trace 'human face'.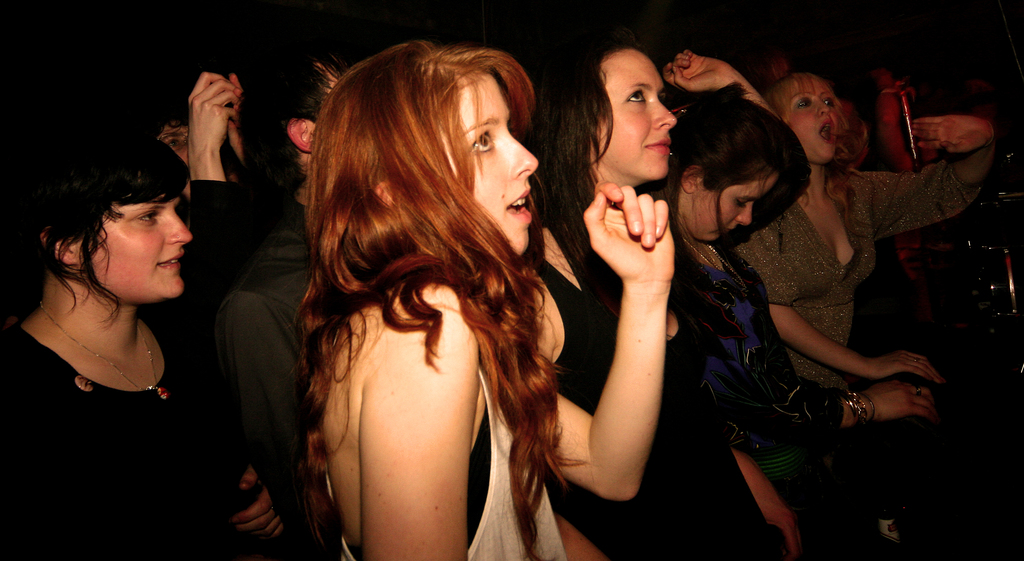
Traced to box(678, 168, 778, 245).
